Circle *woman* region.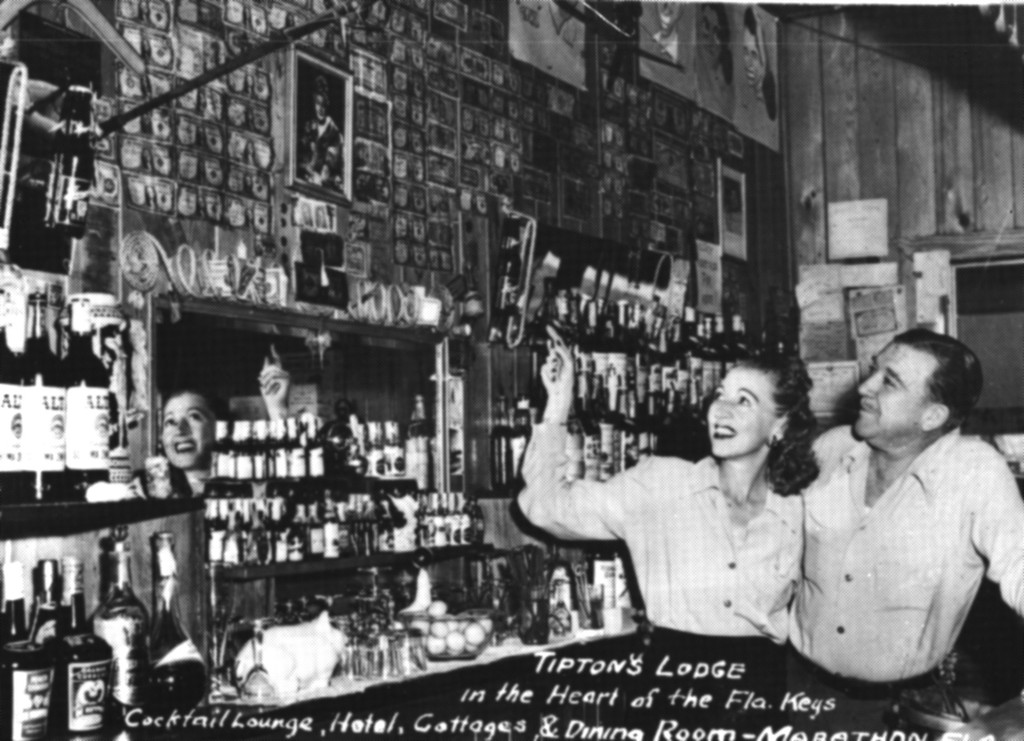
Region: <bbox>530, 352, 846, 671</bbox>.
